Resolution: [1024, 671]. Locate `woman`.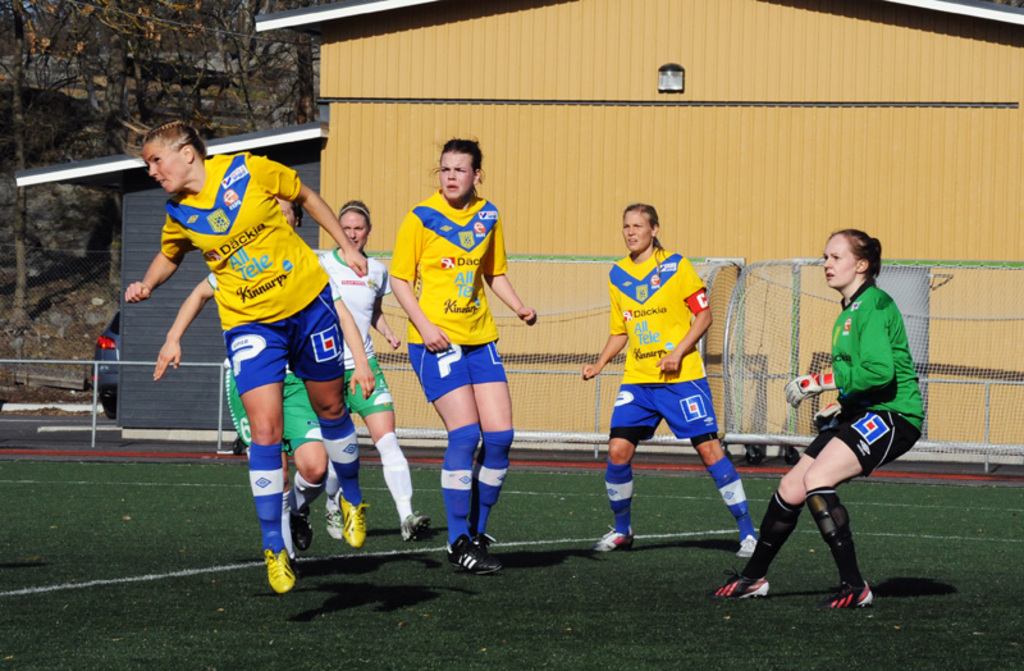
select_region(577, 204, 760, 556).
